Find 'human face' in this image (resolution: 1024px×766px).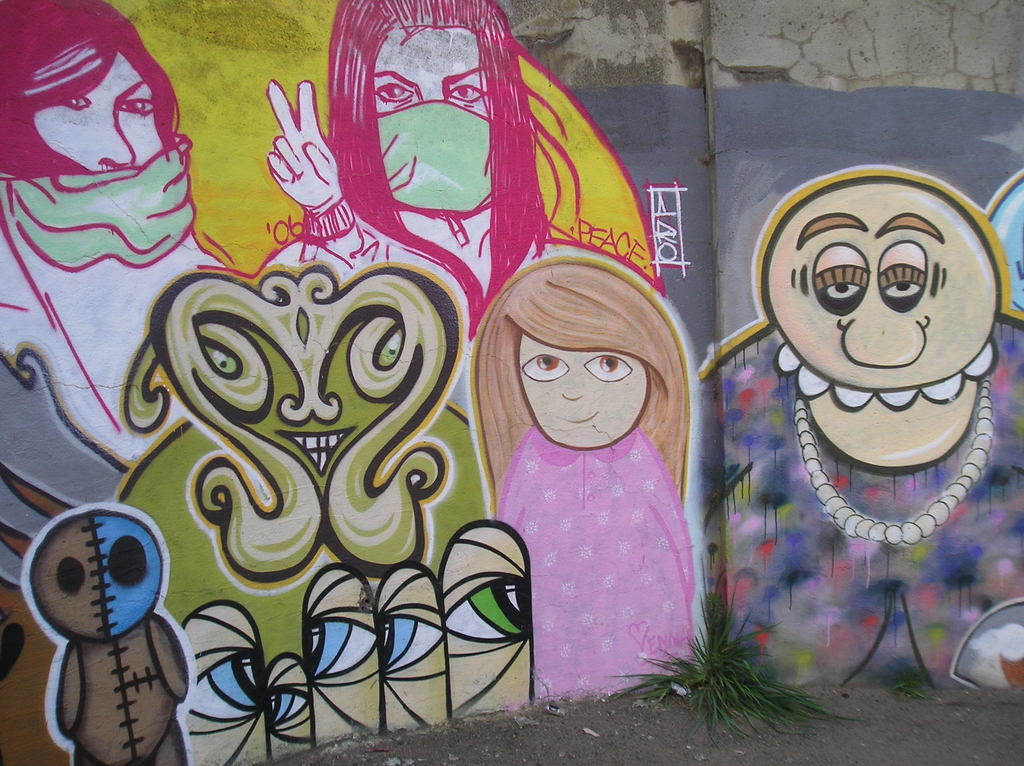
[left=767, top=183, right=996, bottom=388].
